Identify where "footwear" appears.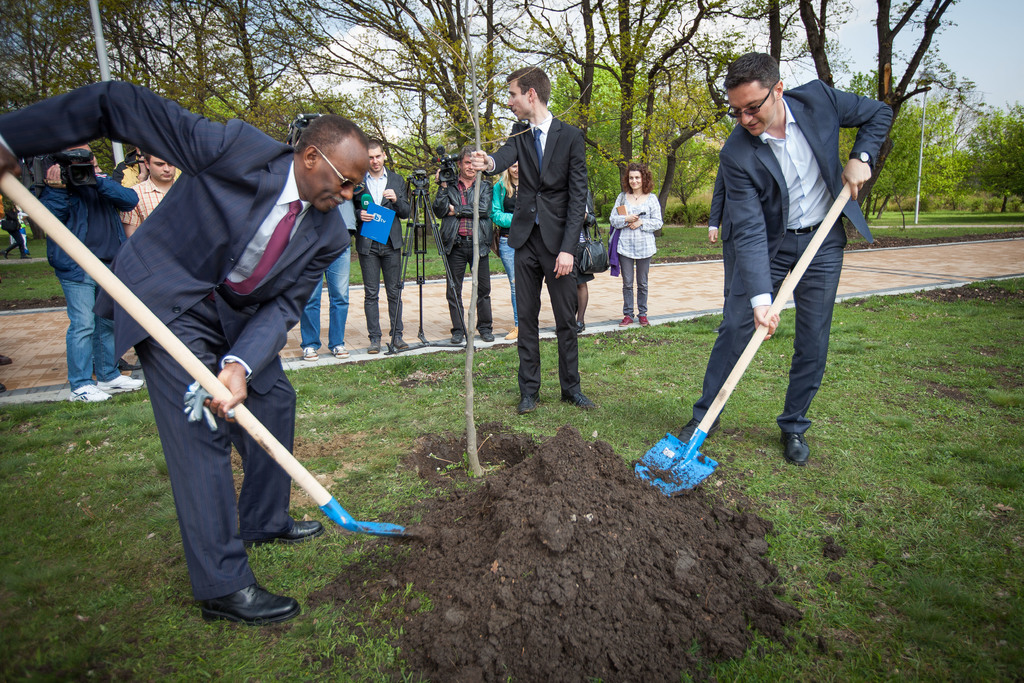
Appears at bbox(563, 394, 595, 410).
